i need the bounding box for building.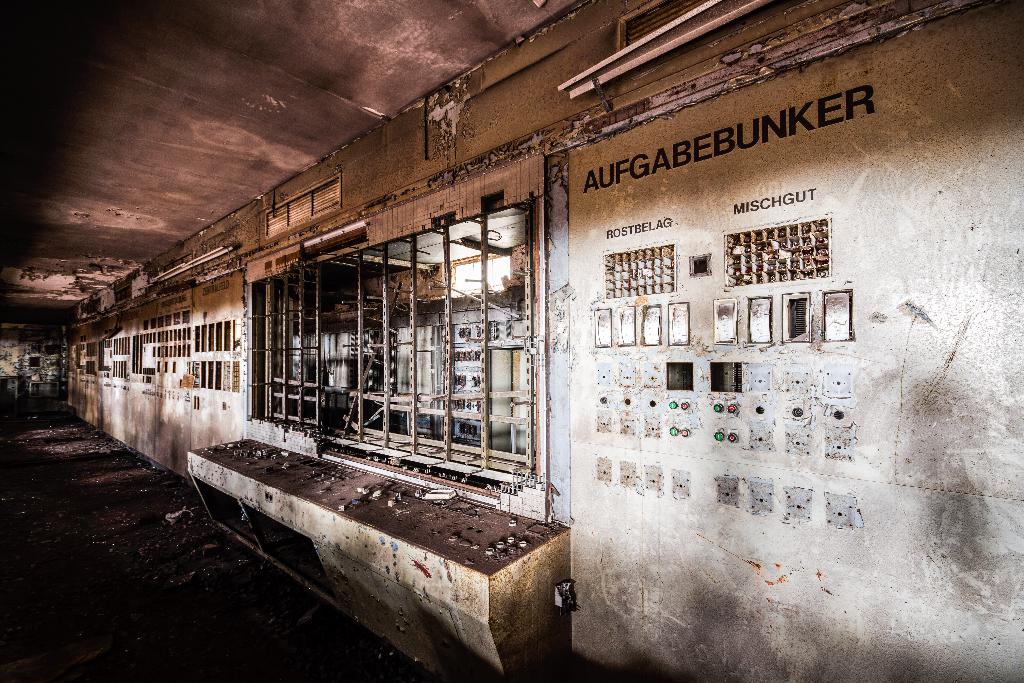
Here it is: (x1=0, y1=0, x2=1023, y2=682).
